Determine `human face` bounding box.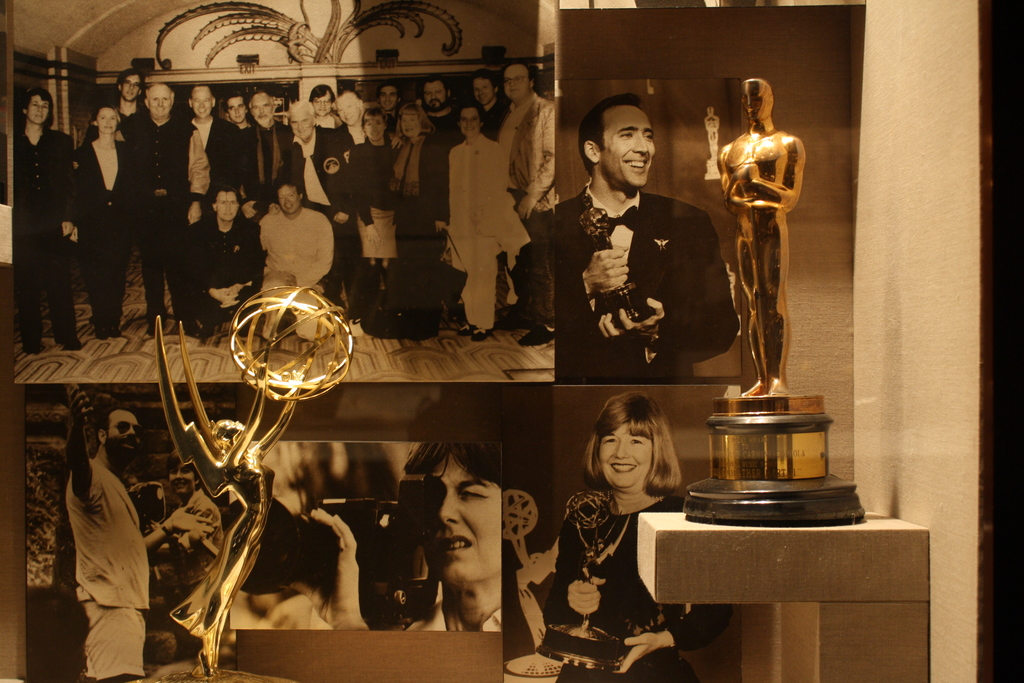
Determined: left=167, top=466, right=196, bottom=491.
